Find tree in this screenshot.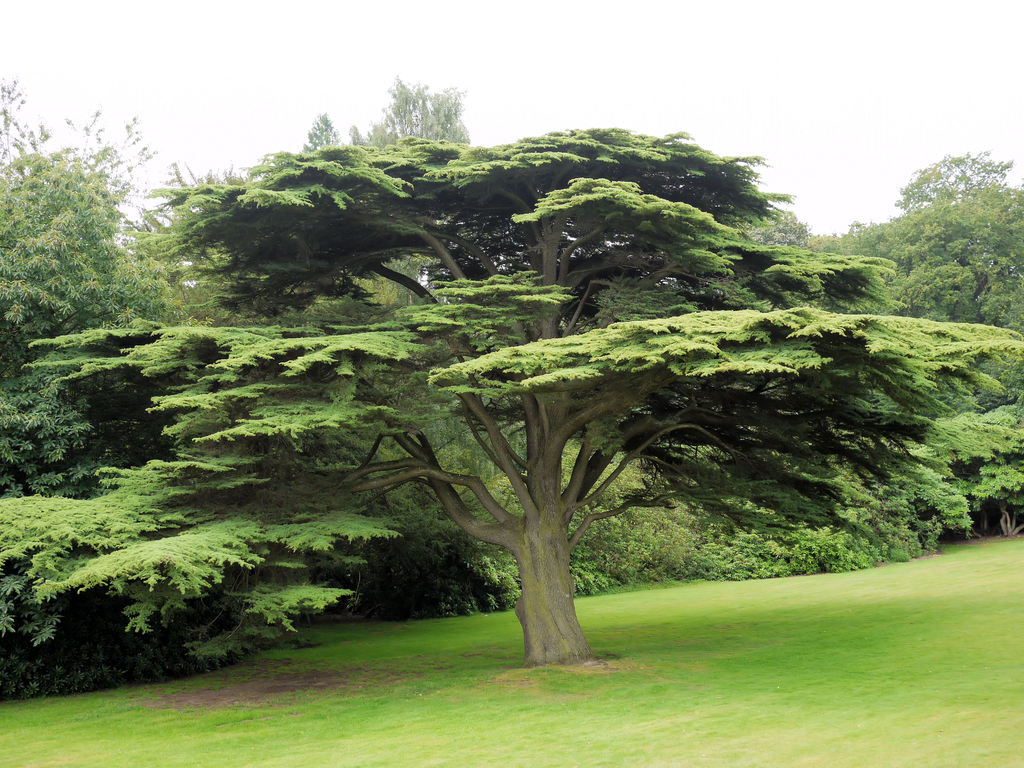
The bounding box for tree is <bbox>884, 129, 1014, 317</bbox>.
